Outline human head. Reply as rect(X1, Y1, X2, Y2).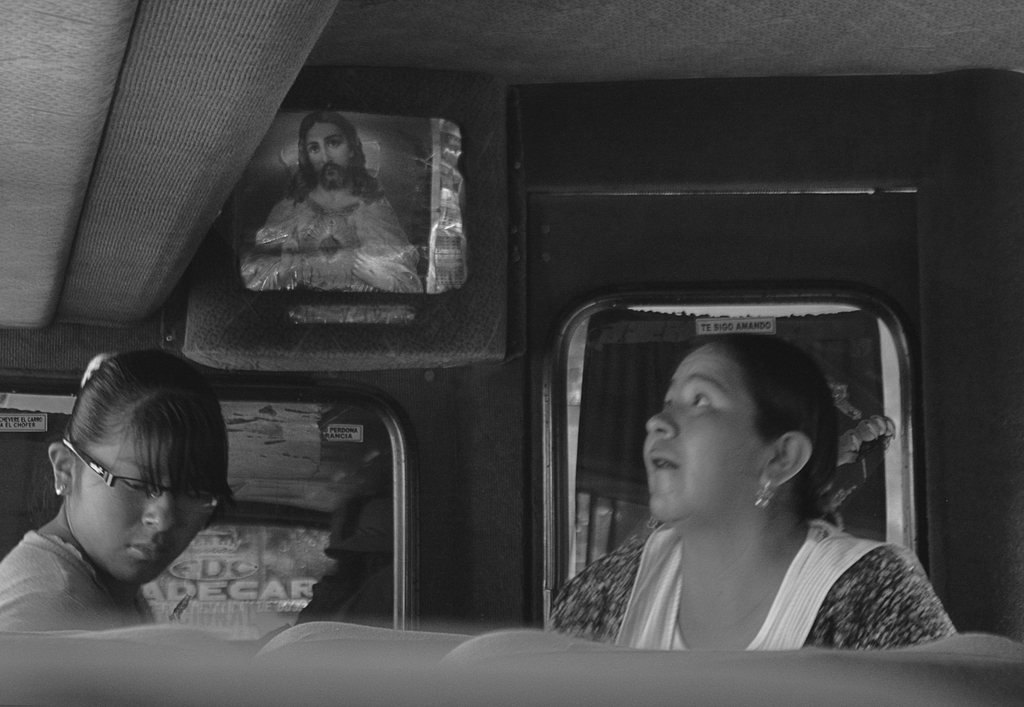
rect(47, 349, 230, 587).
